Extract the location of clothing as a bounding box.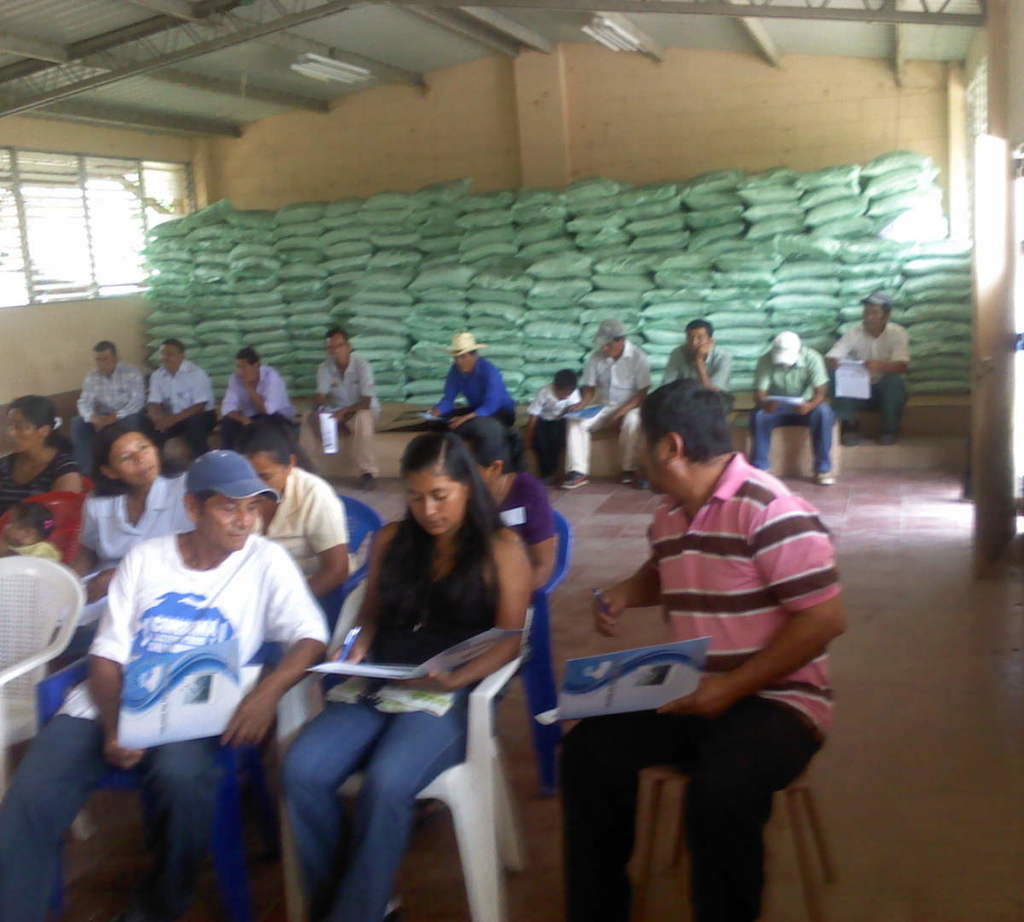
select_region(302, 351, 375, 476).
